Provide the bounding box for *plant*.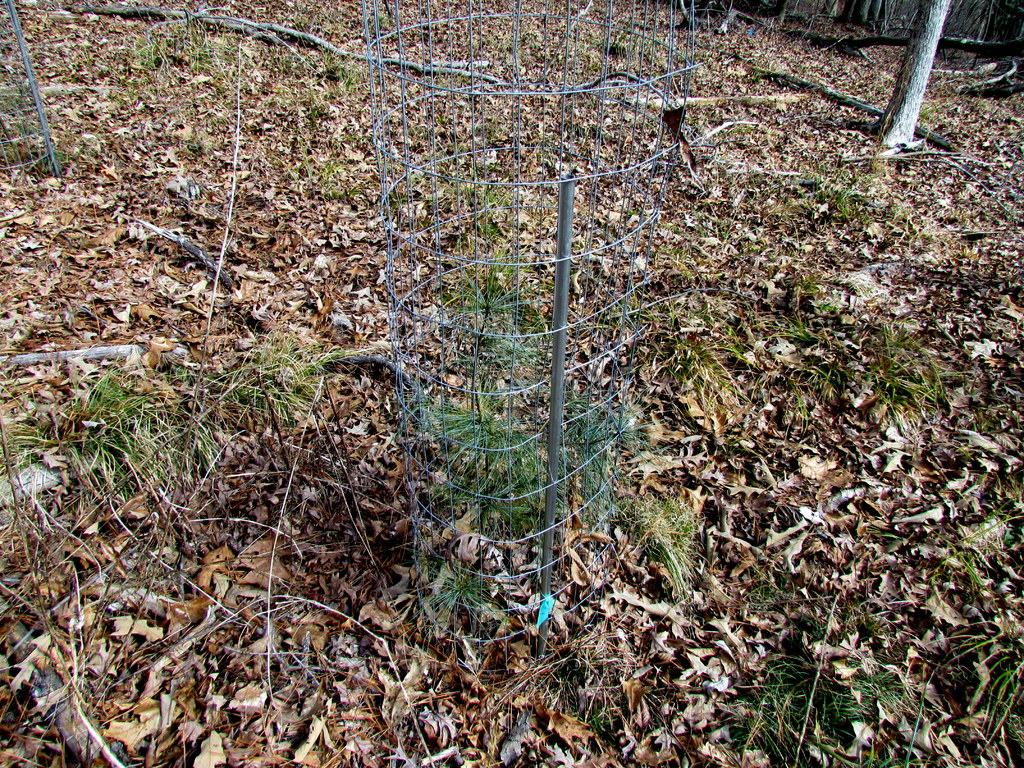
pyautogui.locateOnScreen(940, 595, 1023, 755).
